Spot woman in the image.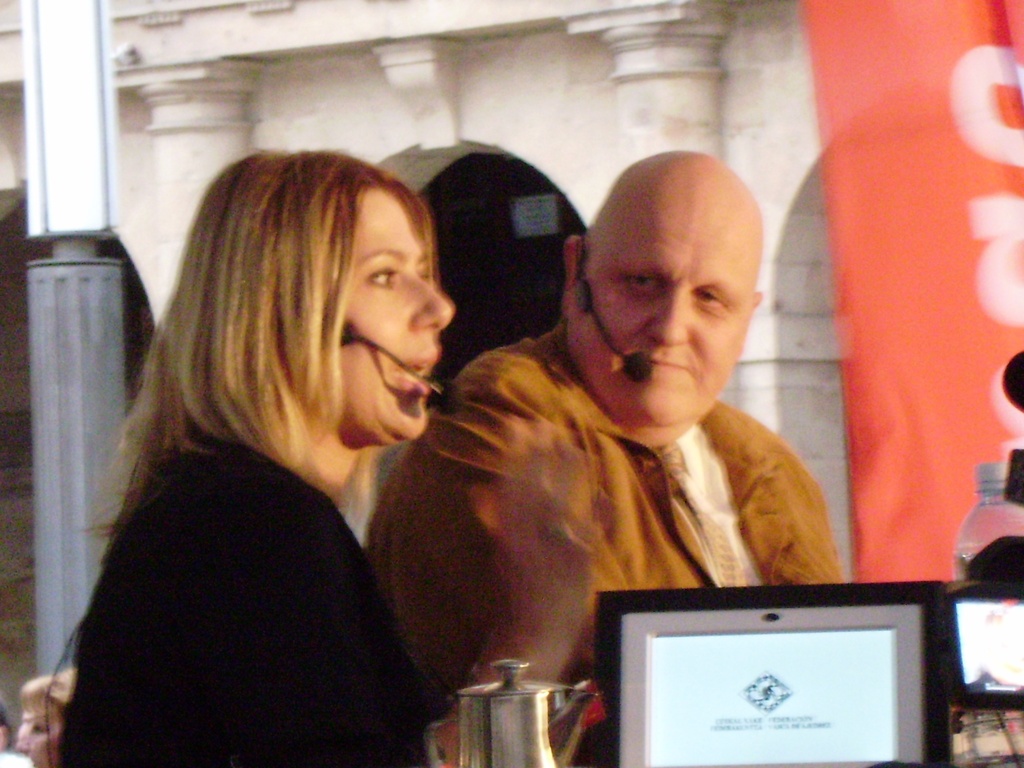
woman found at <box>54,149,458,767</box>.
